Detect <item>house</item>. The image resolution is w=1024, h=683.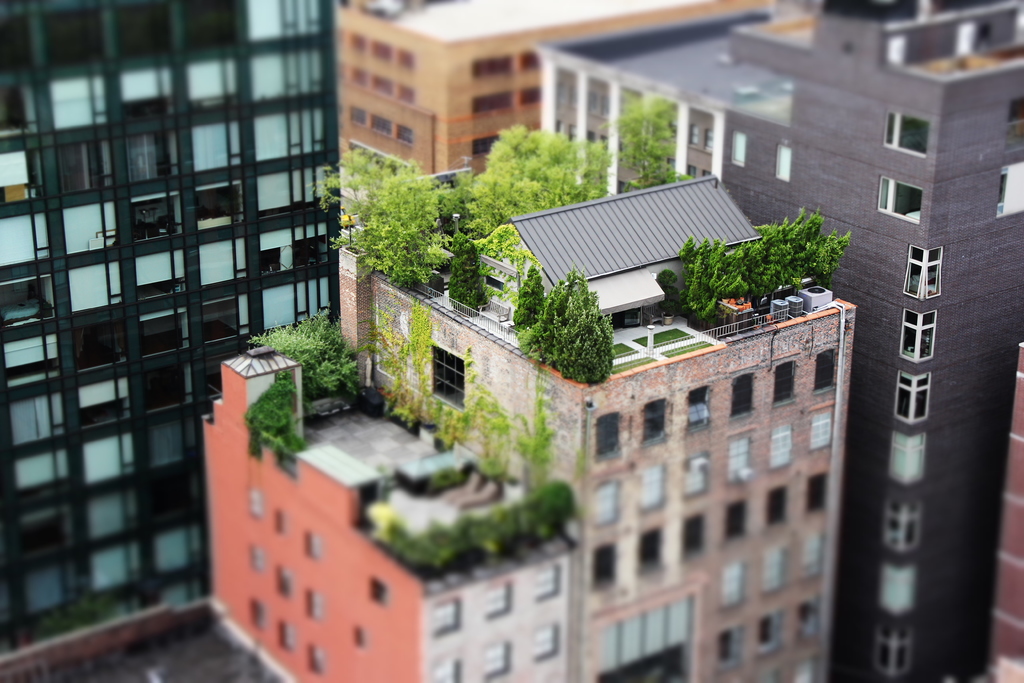
<region>179, 154, 853, 682</region>.
